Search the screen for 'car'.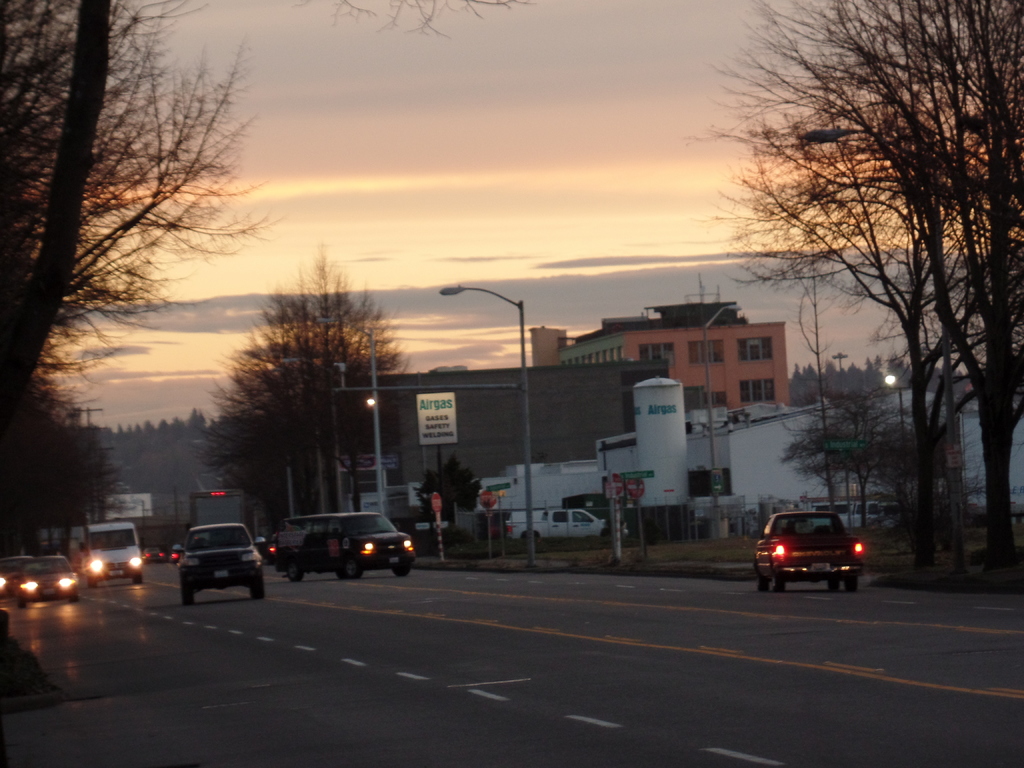
Found at (755,513,864,592).
